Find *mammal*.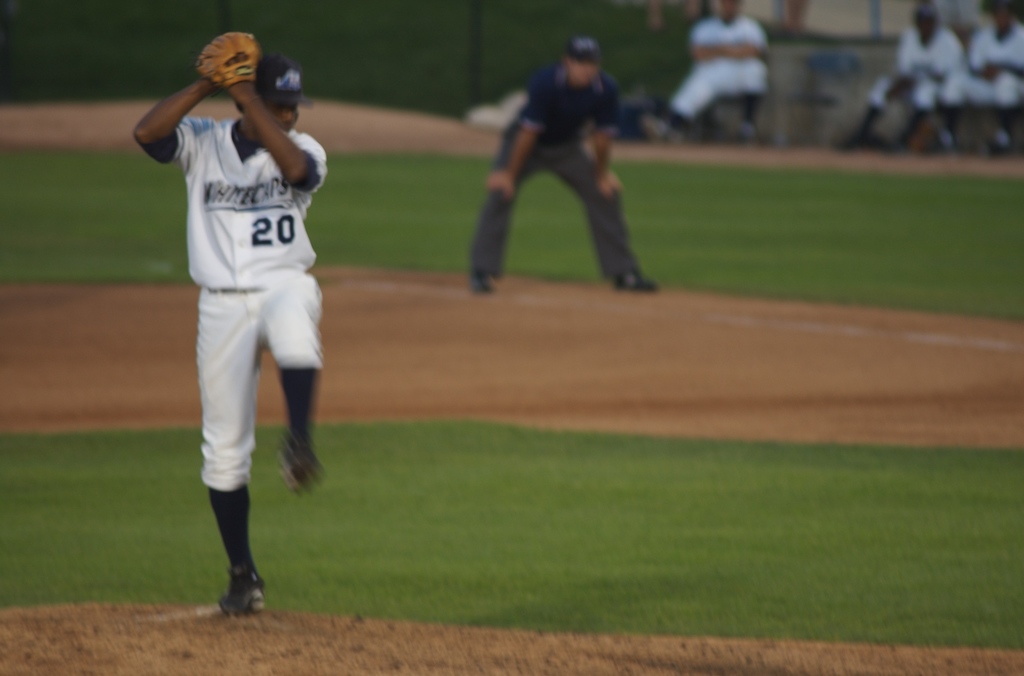
{"left": 466, "top": 36, "right": 659, "bottom": 293}.
